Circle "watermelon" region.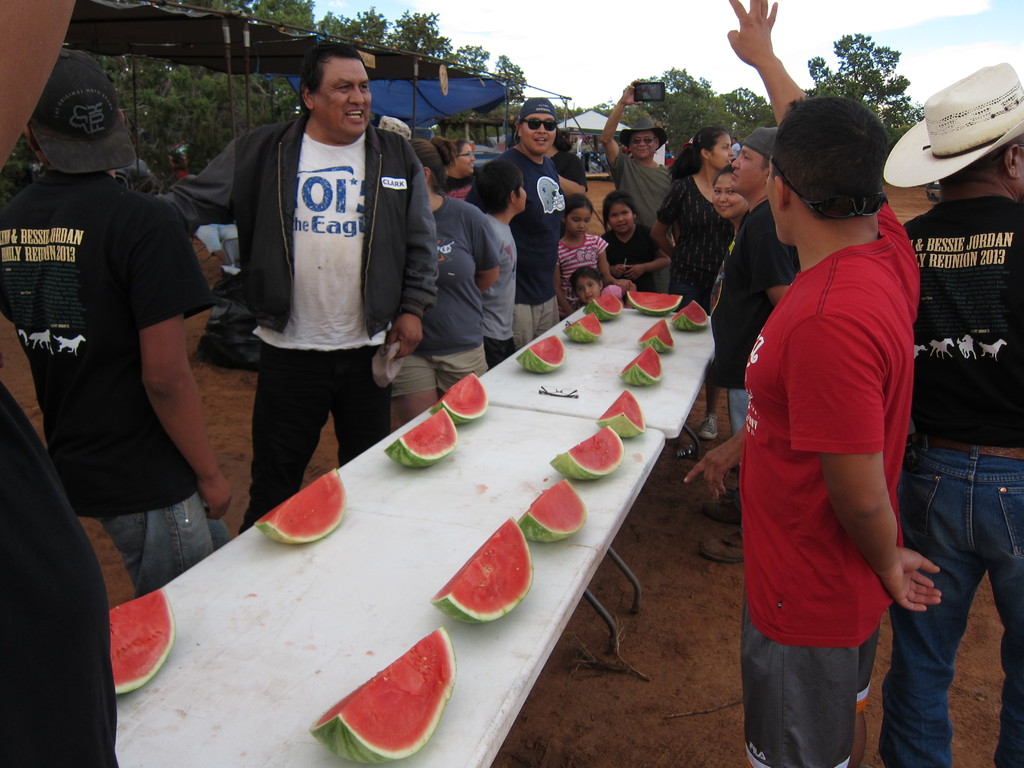
Region: region(435, 520, 536, 625).
